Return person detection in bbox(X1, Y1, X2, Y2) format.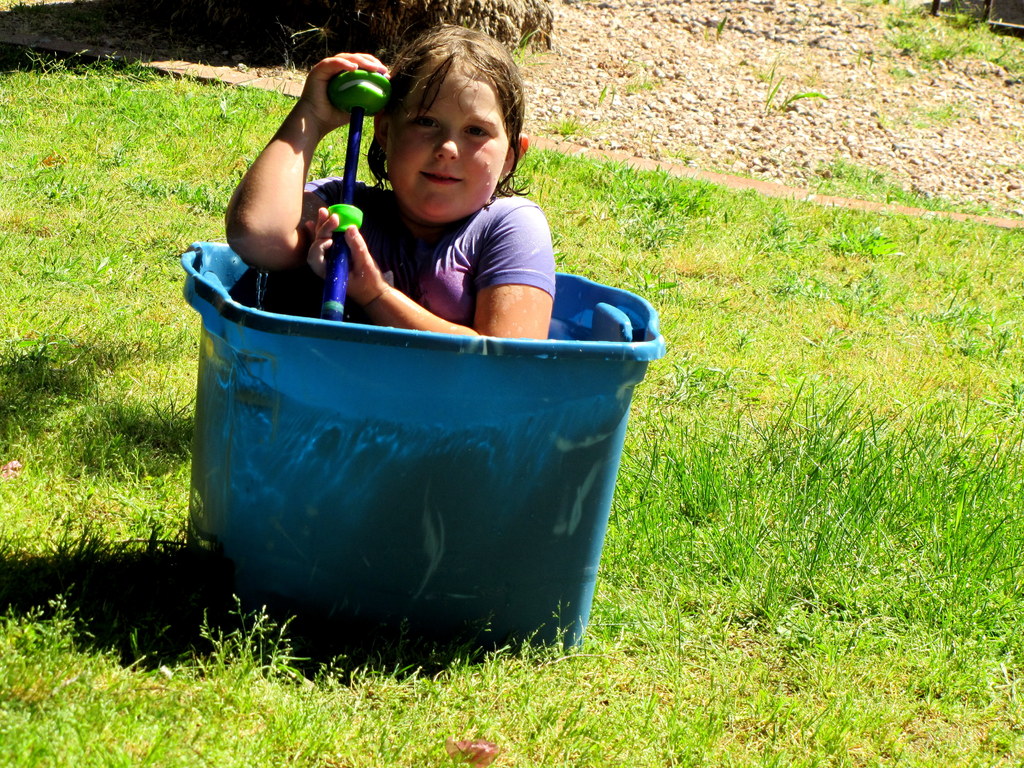
bbox(227, 29, 557, 349).
